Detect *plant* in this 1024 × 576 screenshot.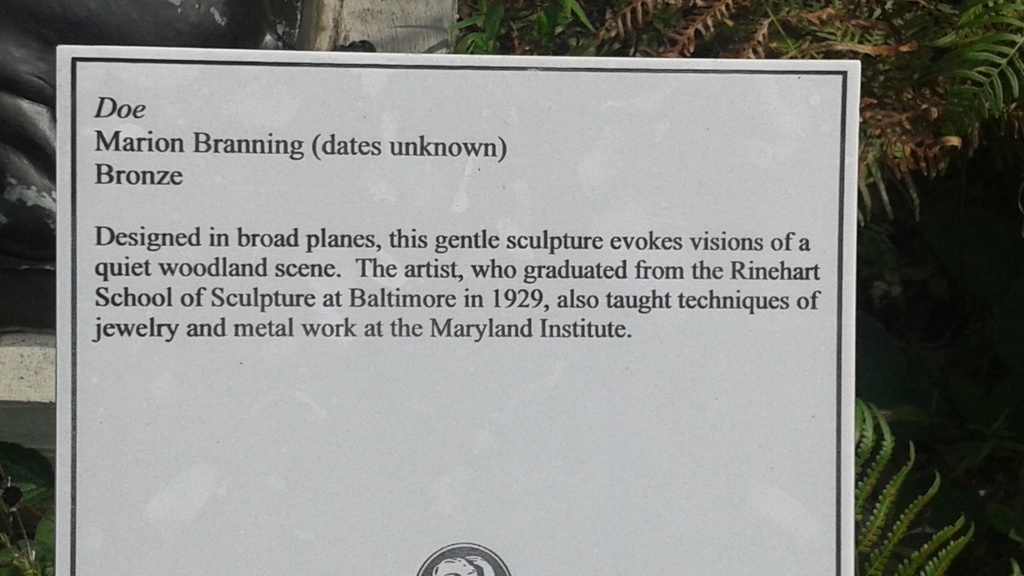
Detection: {"x1": 924, "y1": 0, "x2": 1022, "y2": 154}.
